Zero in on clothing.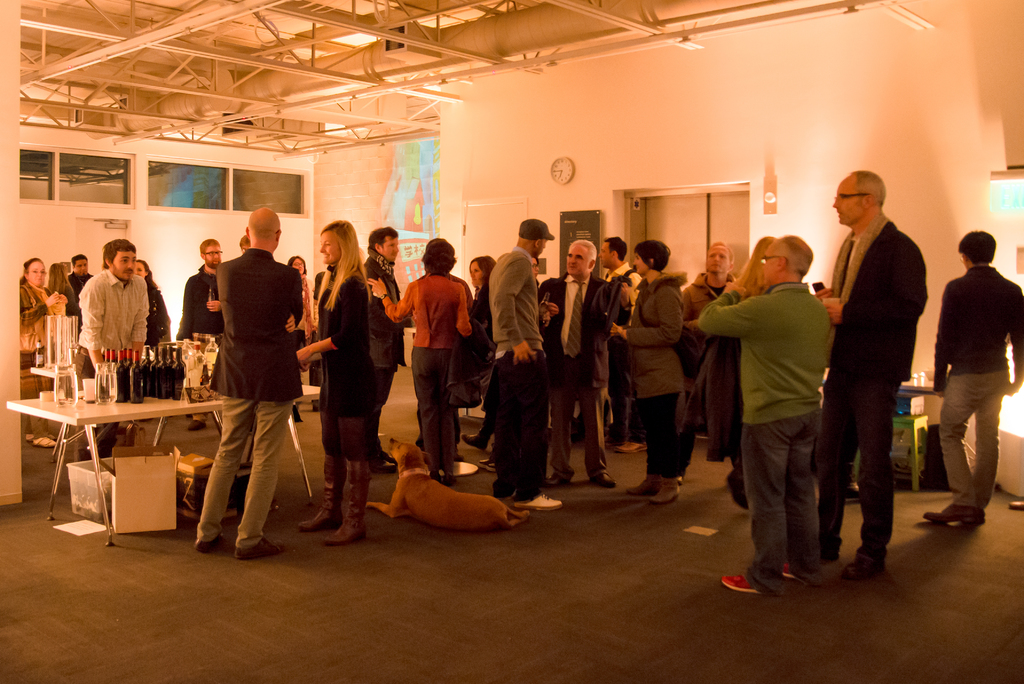
Zeroed in: l=358, t=250, r=412, b=407.
